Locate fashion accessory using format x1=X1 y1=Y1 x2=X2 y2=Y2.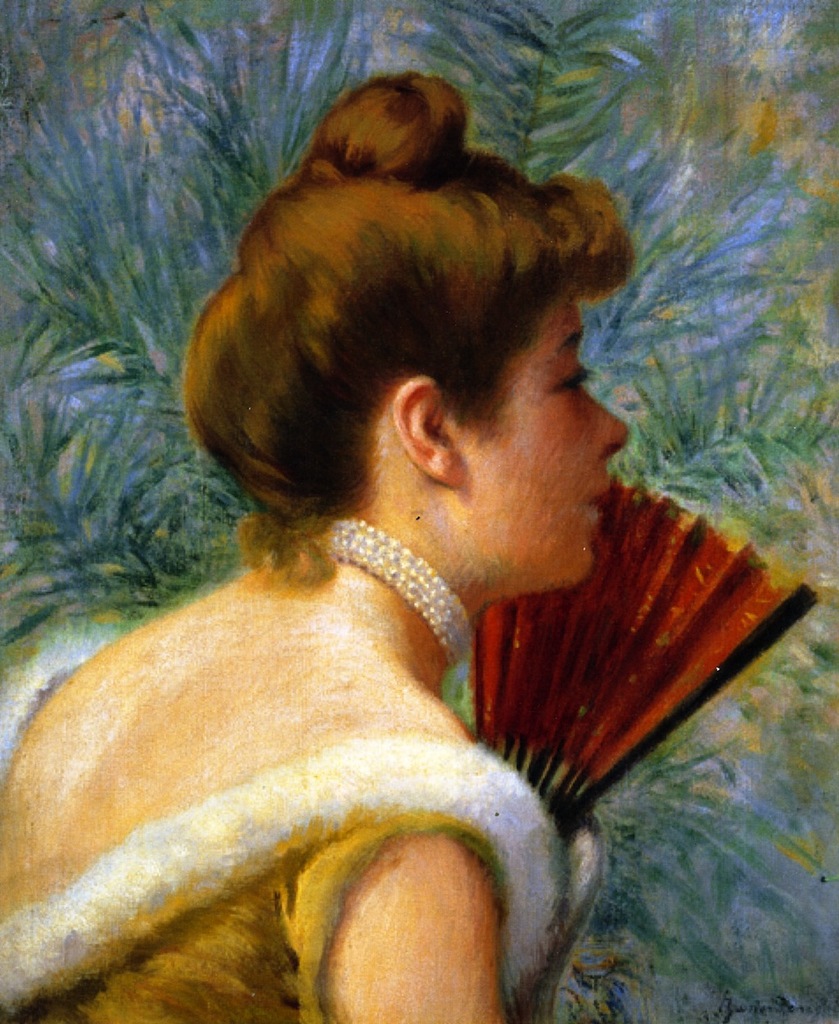
x1=294 y1=510 x2=483 y2=677.
